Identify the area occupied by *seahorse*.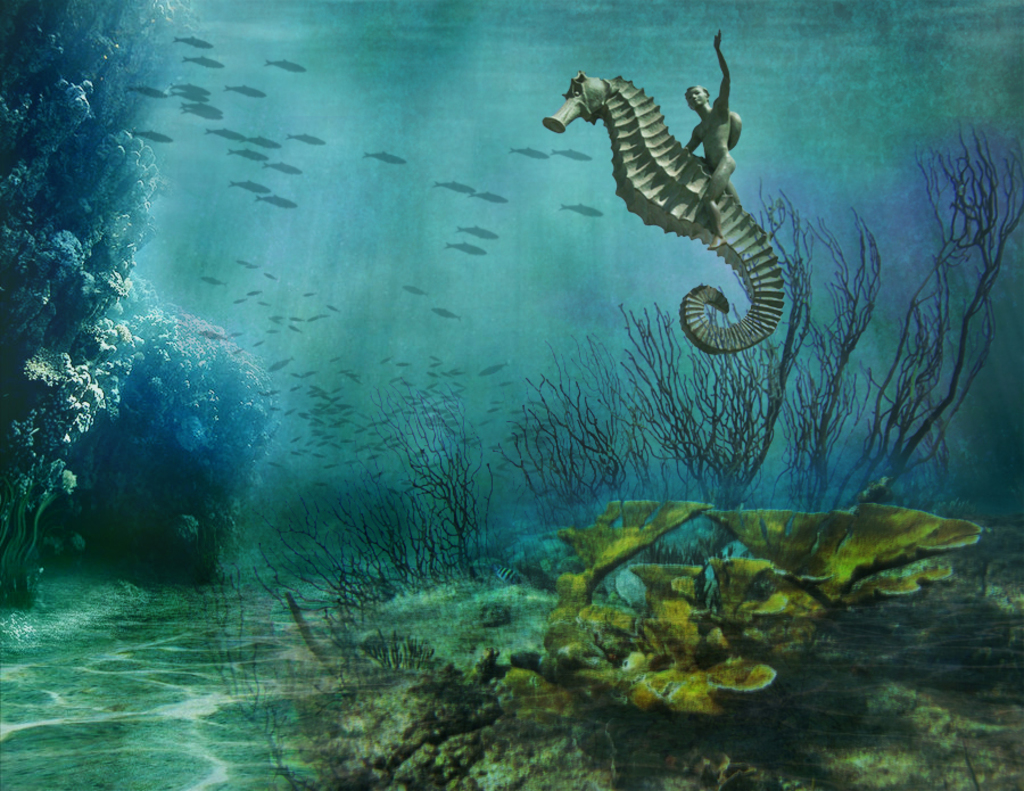
Area: bbox(537, 64, 785, 359).
